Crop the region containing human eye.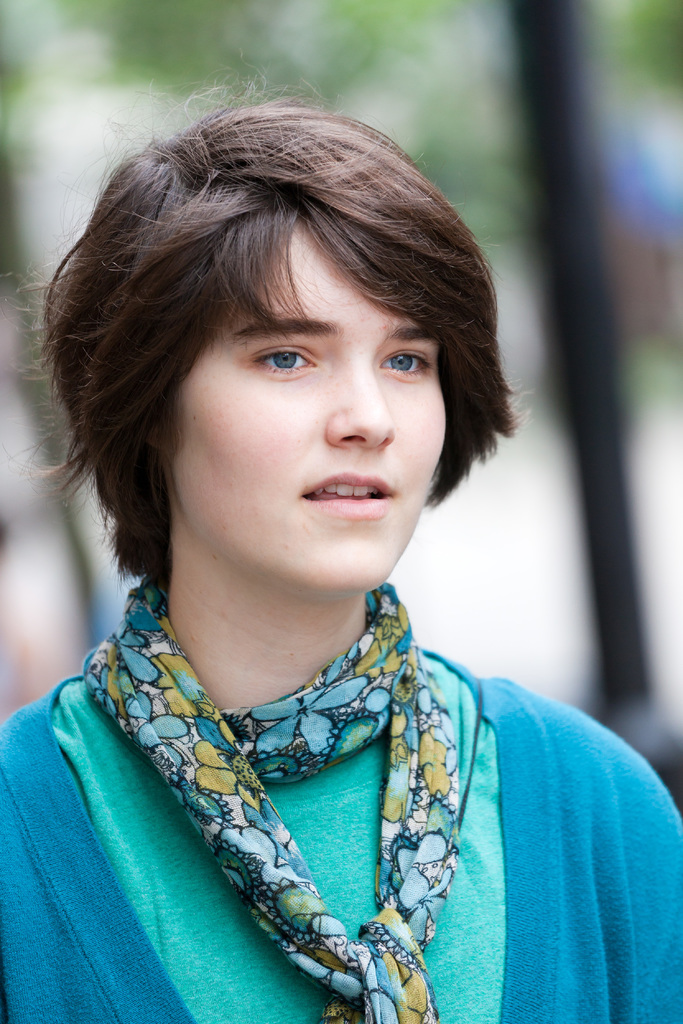
Crop region: 374 347 434 378.
